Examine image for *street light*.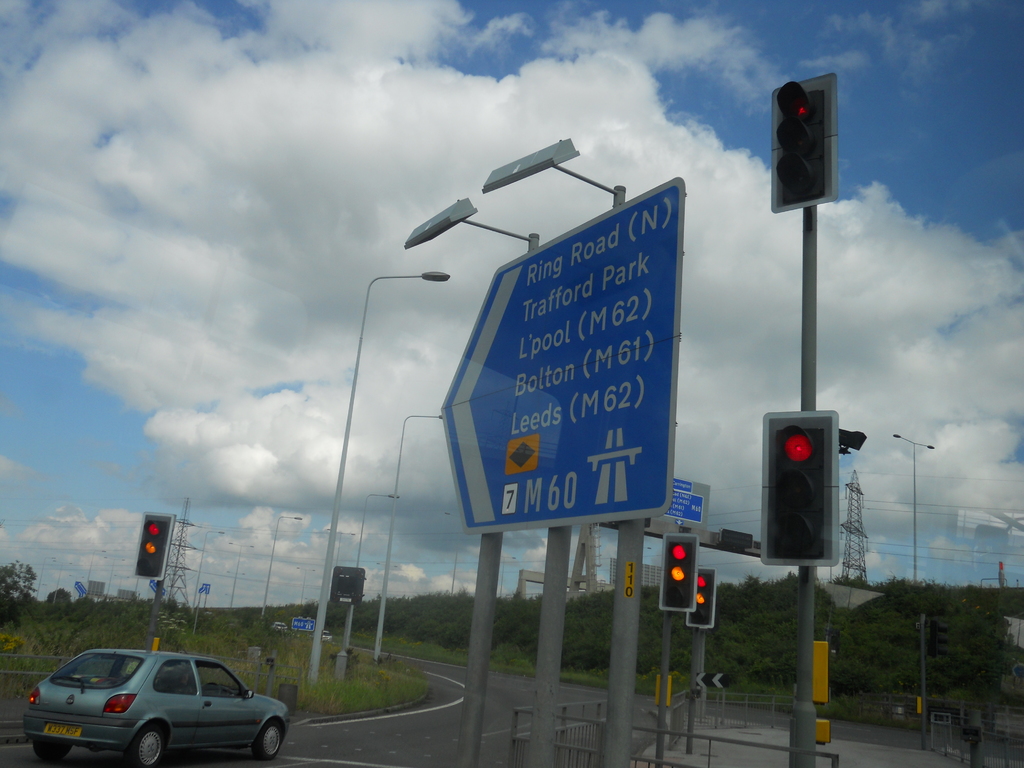
Examination result: <box>56,557,70,598</box>.
